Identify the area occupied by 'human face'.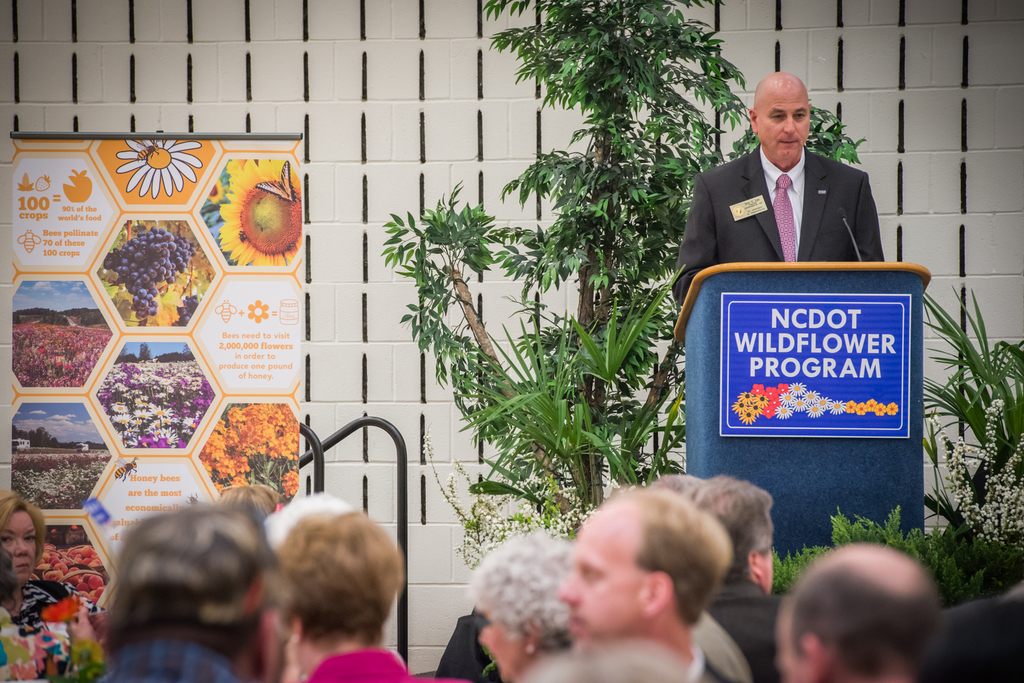
Area: Rect(477, 602, 521, 681).
